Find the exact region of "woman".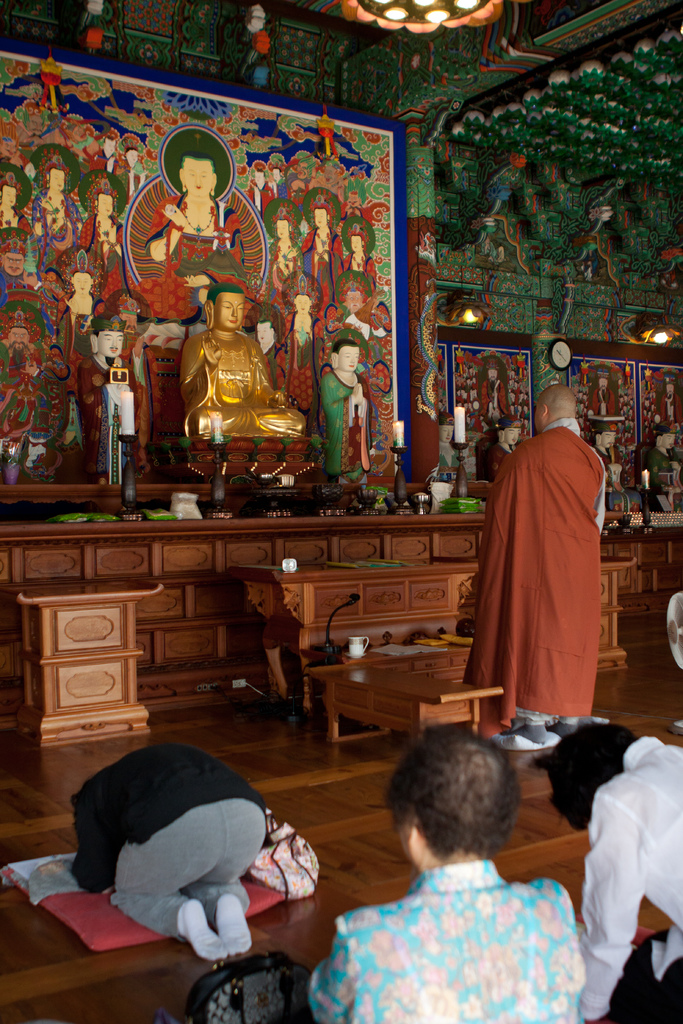
Exact region: {"left": 306, "top": 725, "right": 594, "bottom": 1023}.
